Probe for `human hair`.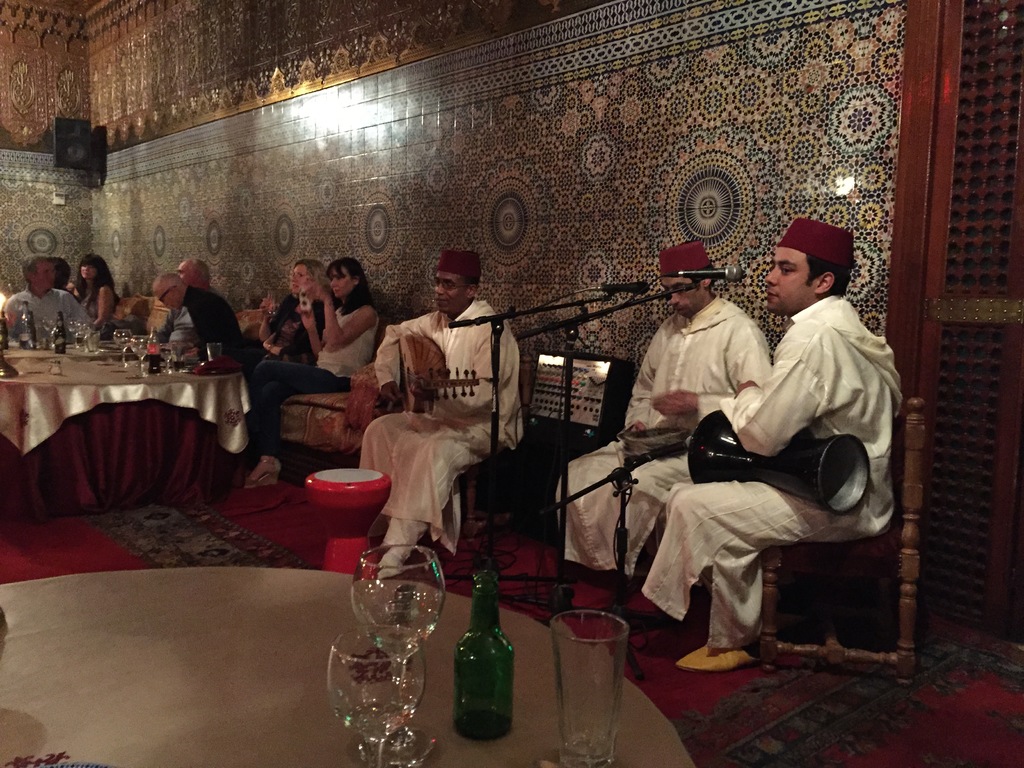
Probe result: box=[74, 253, 118, 307].
